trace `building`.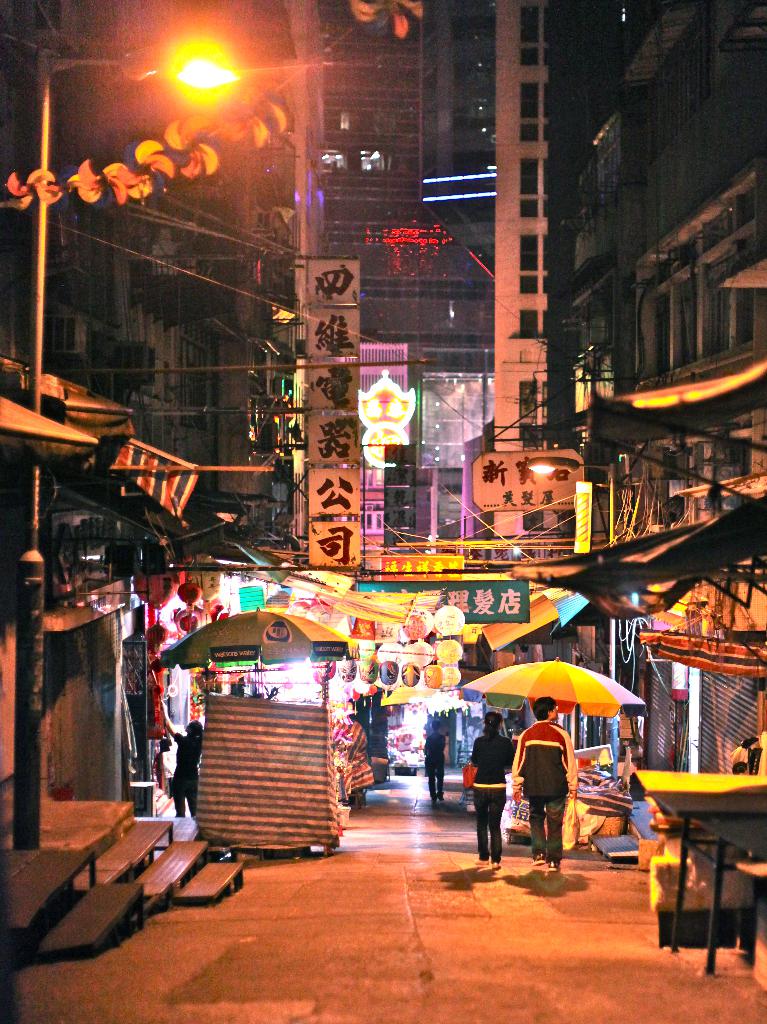
Traced to {"x1": 550, "y1": 0, "x2": 766, "y2": 968}.
